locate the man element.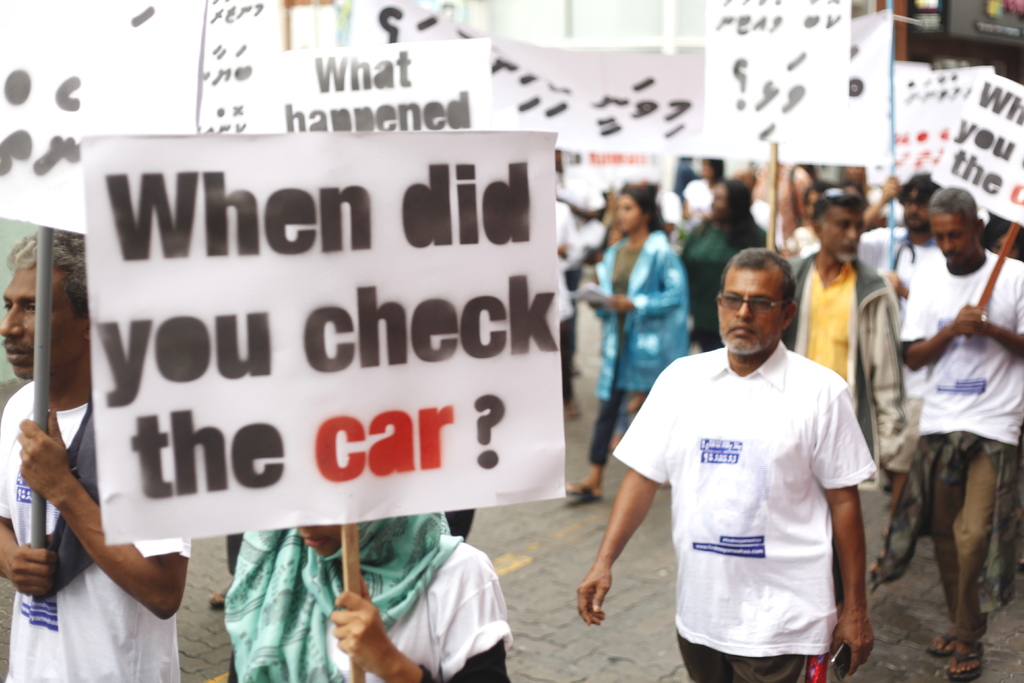
Element bbox: <region>898, 185, 1023, 682</region>.
